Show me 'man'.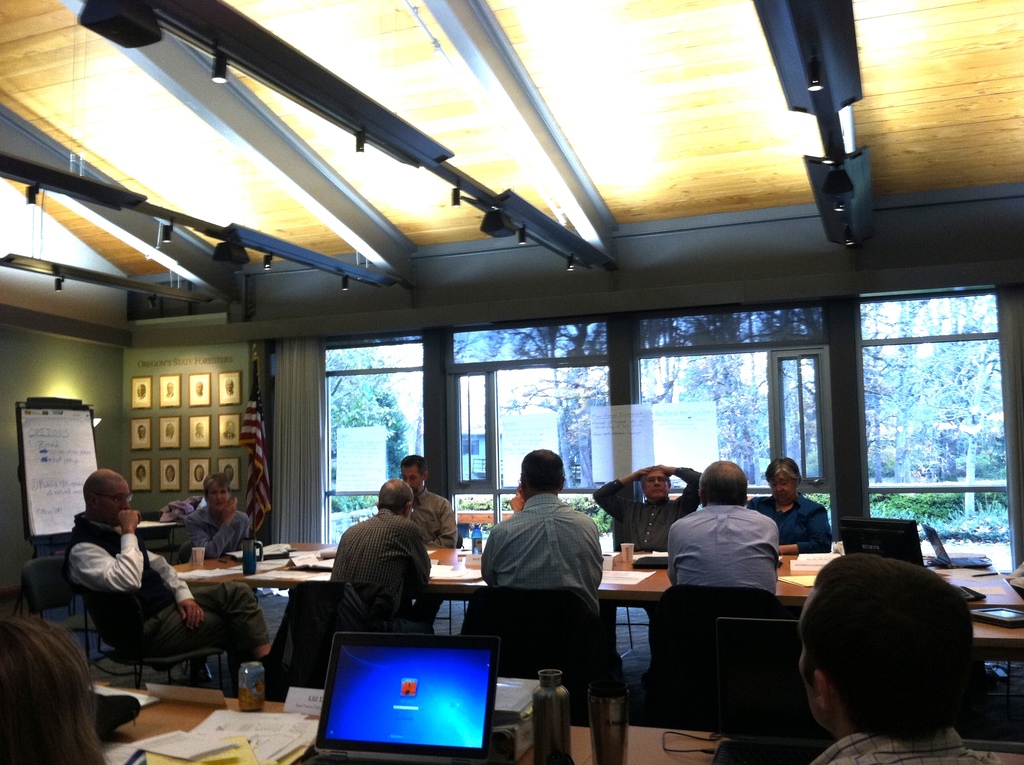
'man' is here: [591, 461, 703, 553].
